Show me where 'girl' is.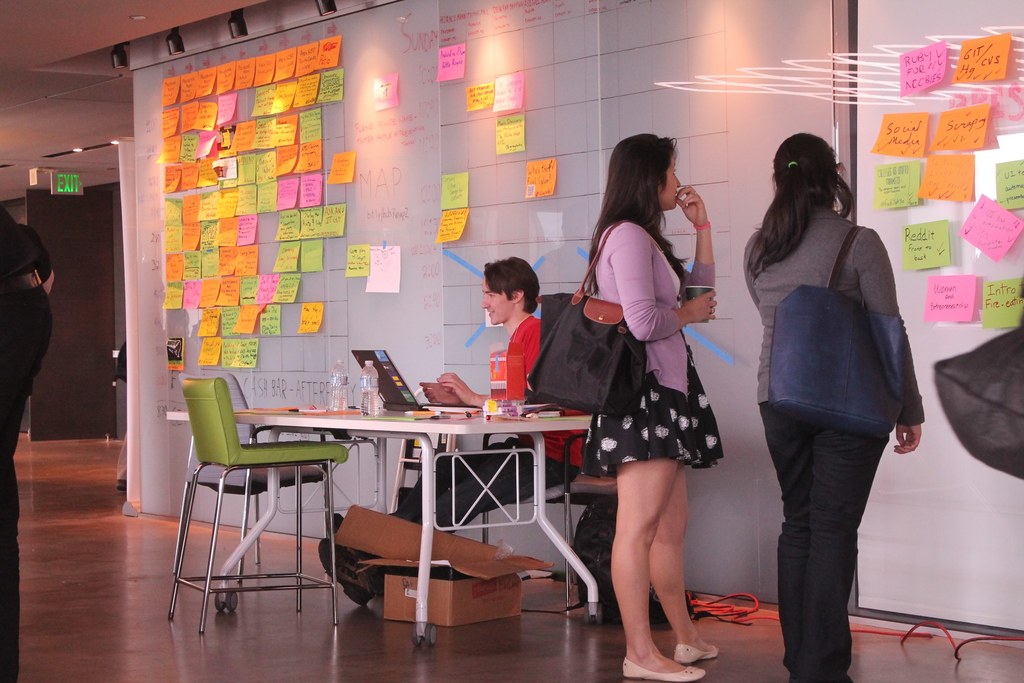
'girl' is at (582,133,717,682).
